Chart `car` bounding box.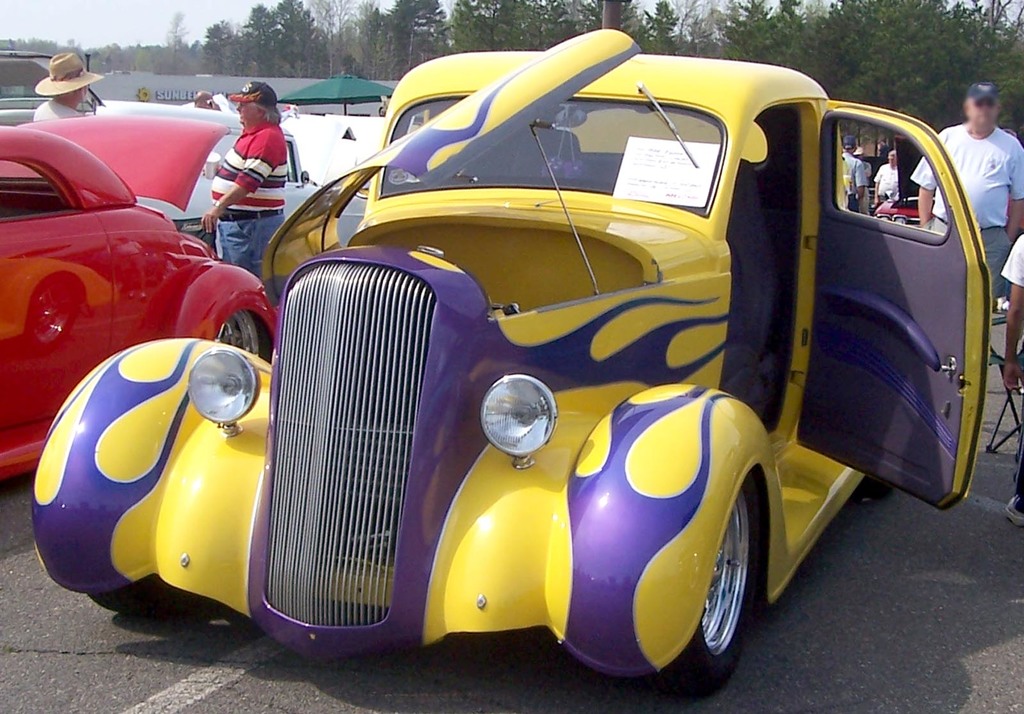
Charted: (101, 51, 927, 677).
